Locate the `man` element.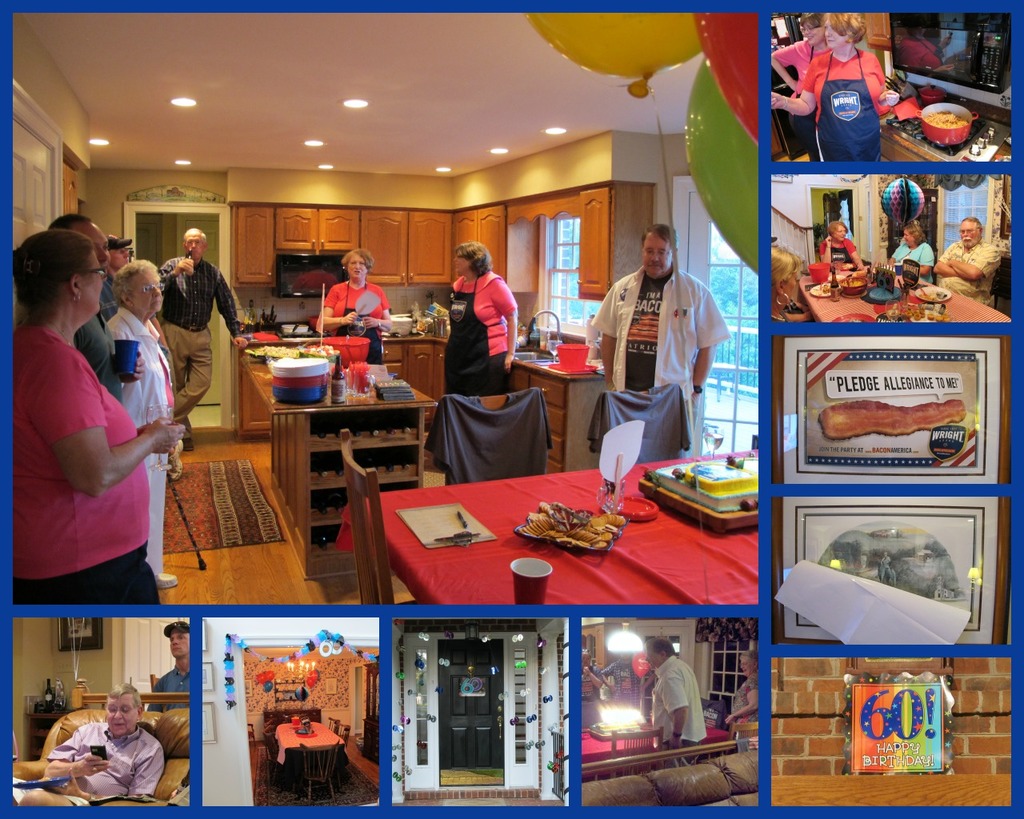
Element bbox: left=160, top=227, right=247, bottom=454.
